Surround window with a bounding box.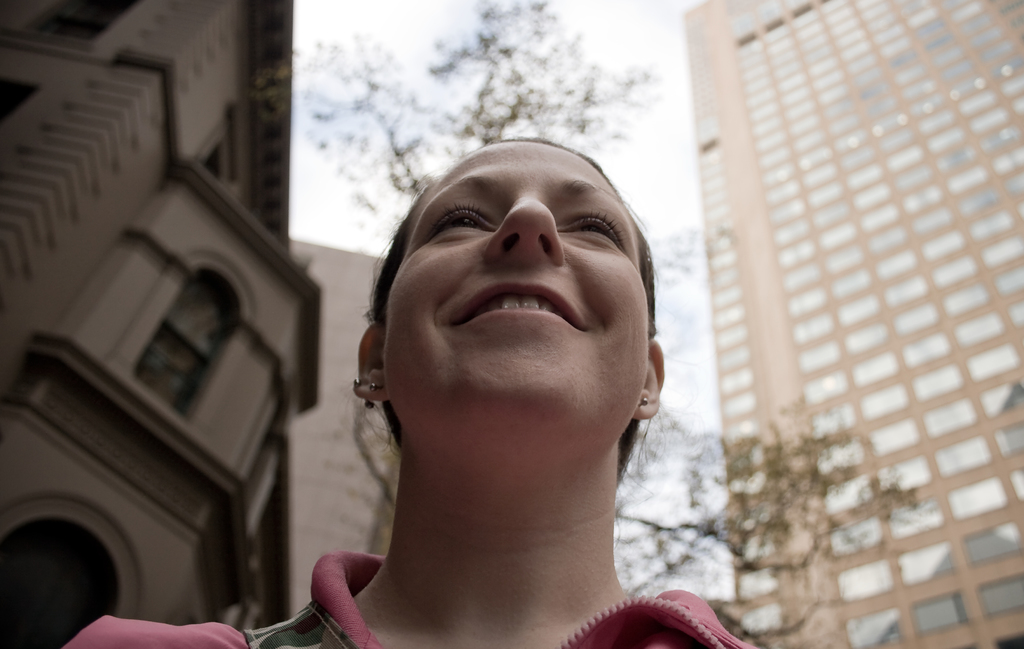
Rect(120, 263, 253, 416).
